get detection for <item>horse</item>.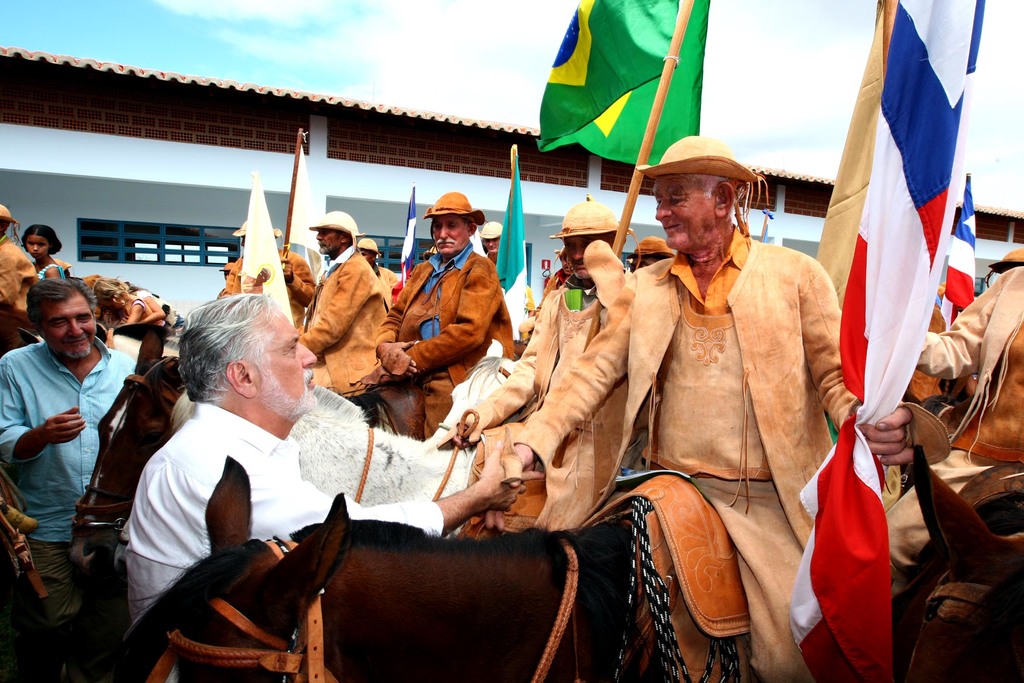
Detection: {"x1": 166, "y1": 383, "x2": 477, "y2": 542}.
